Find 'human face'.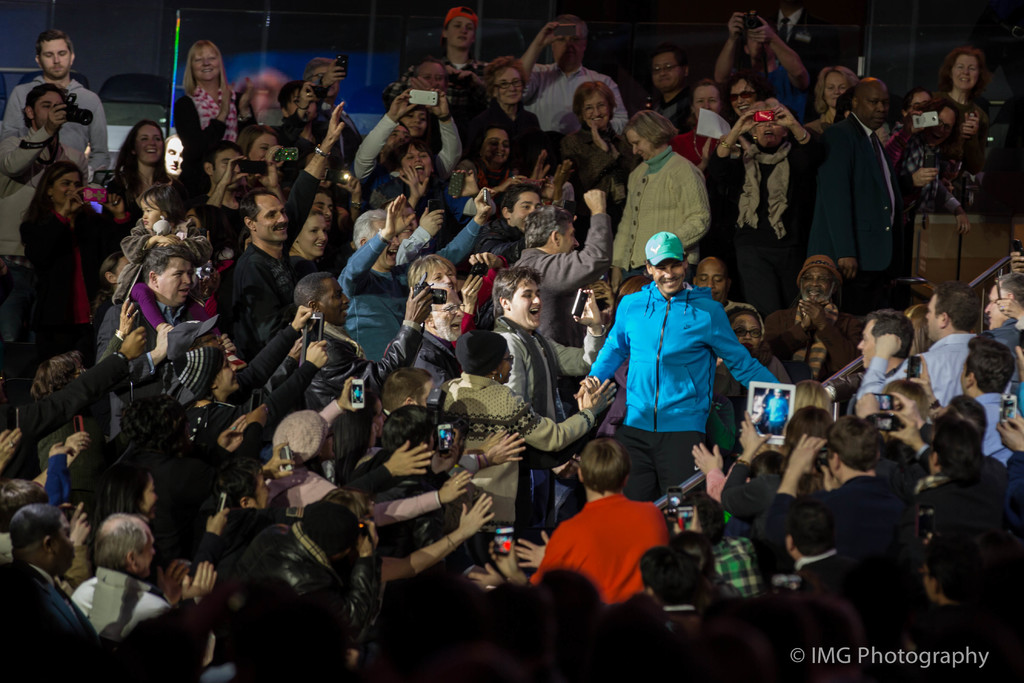
x1=449, y1=19, x2=476, y2=50.
